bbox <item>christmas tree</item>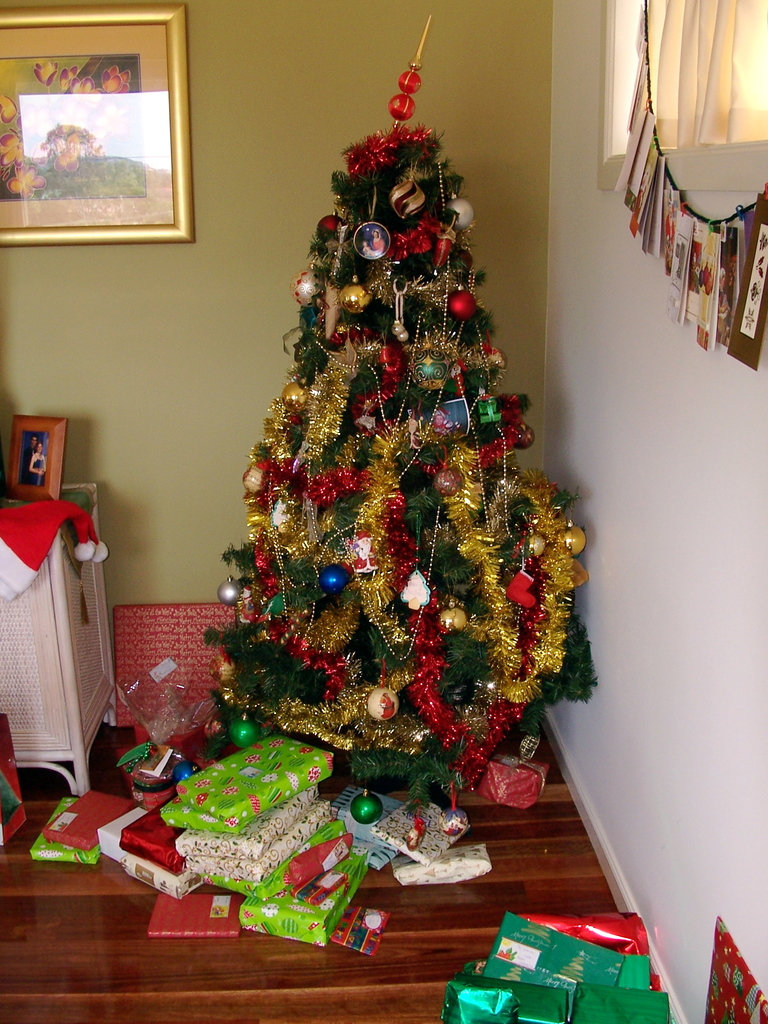
left=193, top=4, right=606, bottom=851
